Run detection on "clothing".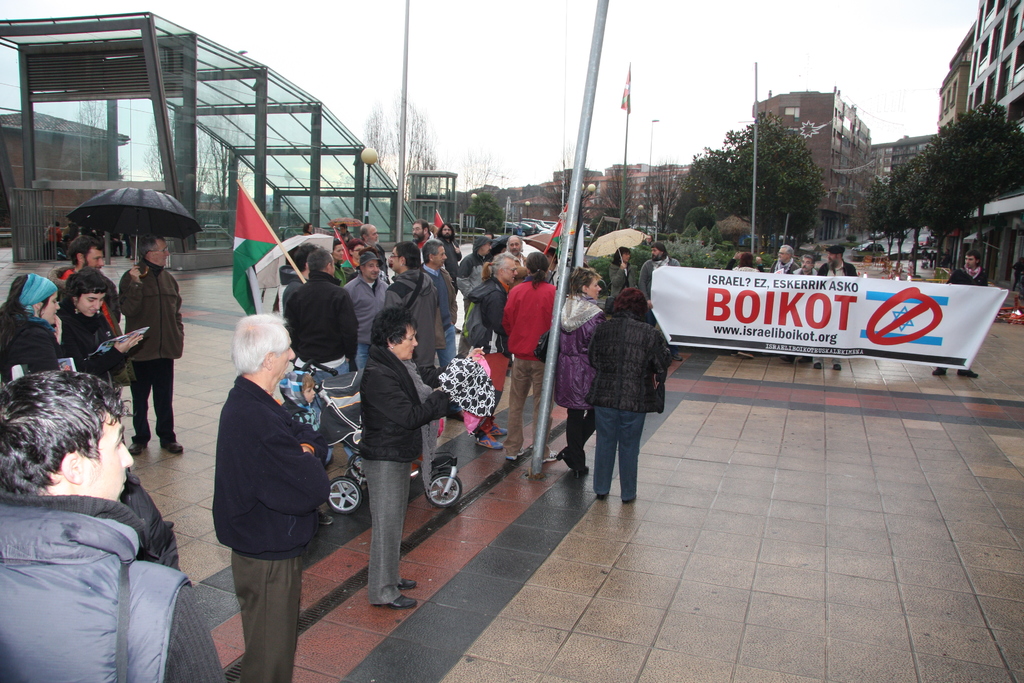
Result: 737/265/760/273.
